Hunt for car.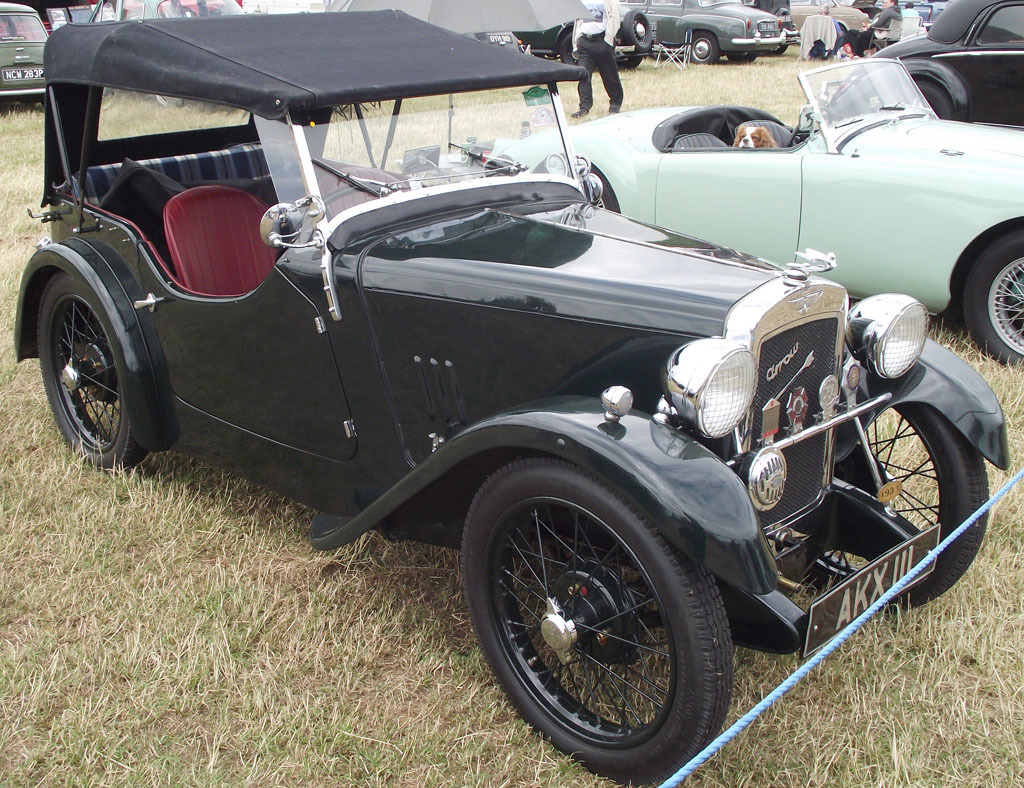
Hunted down at bbox(0, 0, 47, 95).
